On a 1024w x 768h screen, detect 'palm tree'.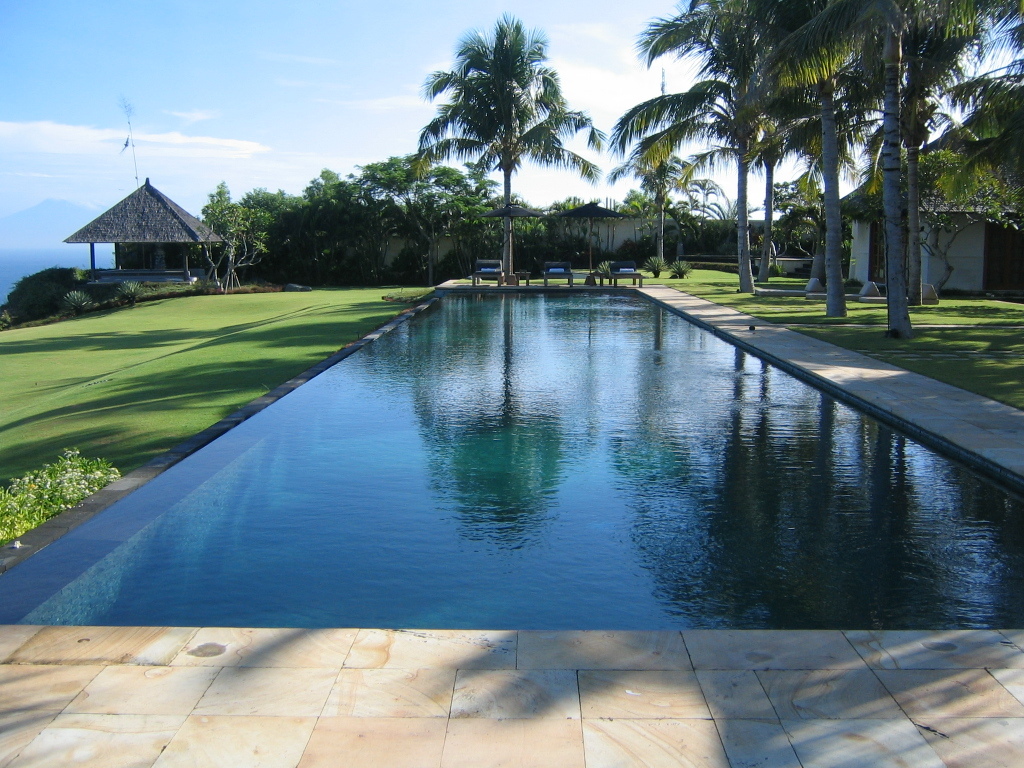
761,82,883,282.
